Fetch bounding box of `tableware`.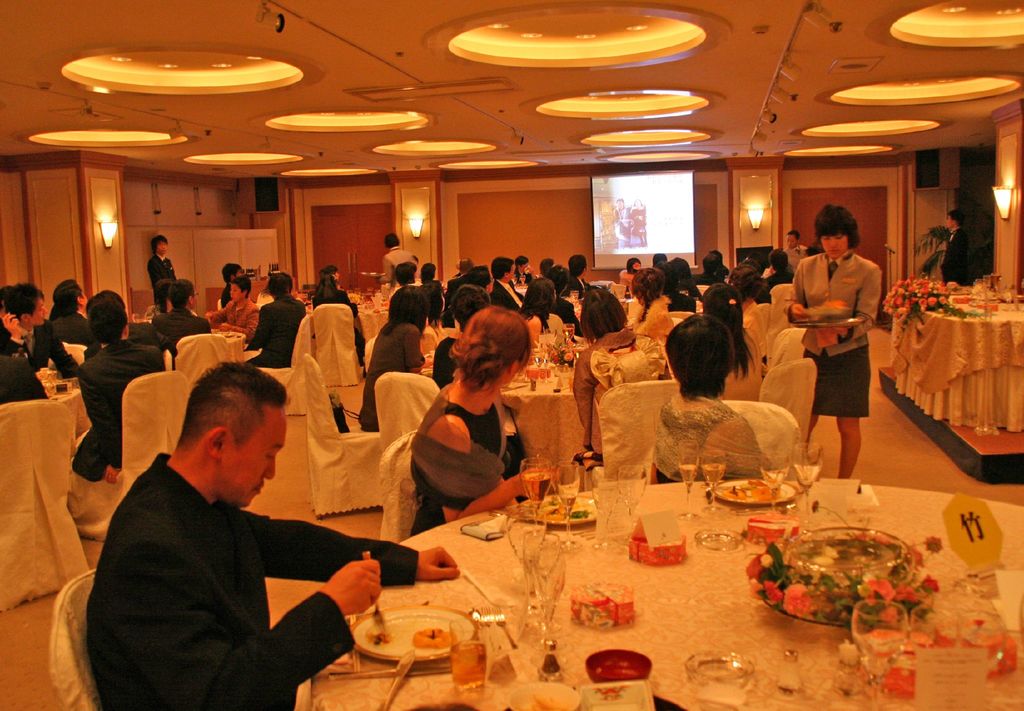
Bbox: box(758, 449, 790, 518).
